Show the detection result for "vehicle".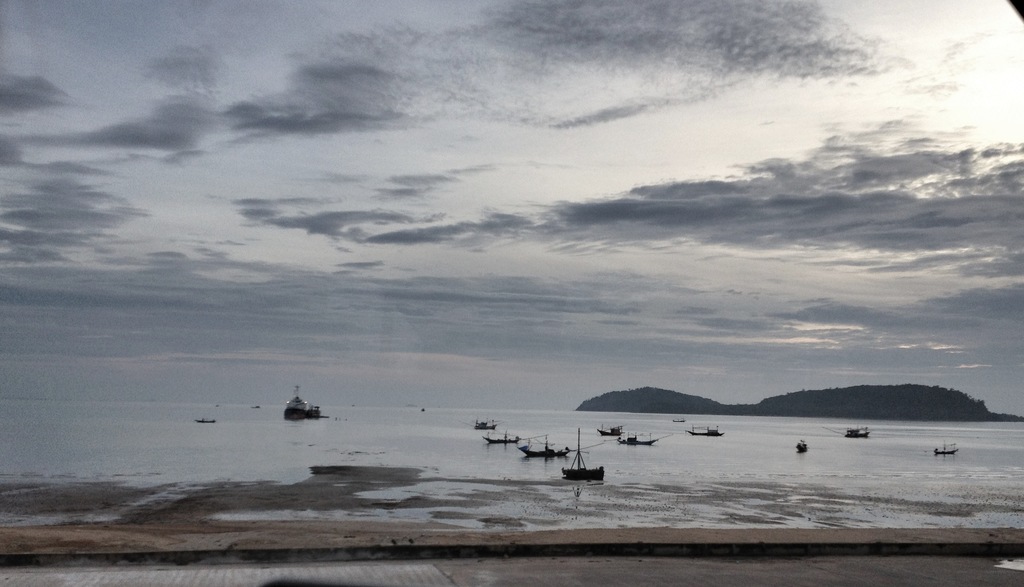
x1=480, y1=429, x2=521, y2=445.
